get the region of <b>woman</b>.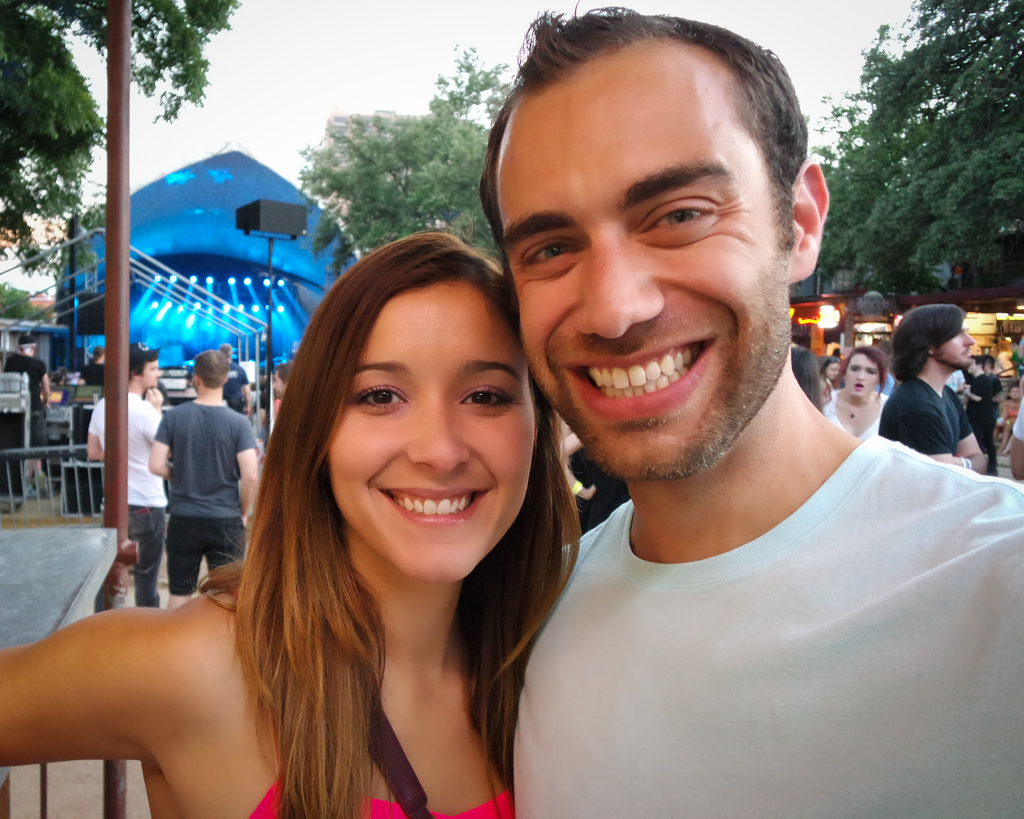
region(821, 351, 841, 409).
